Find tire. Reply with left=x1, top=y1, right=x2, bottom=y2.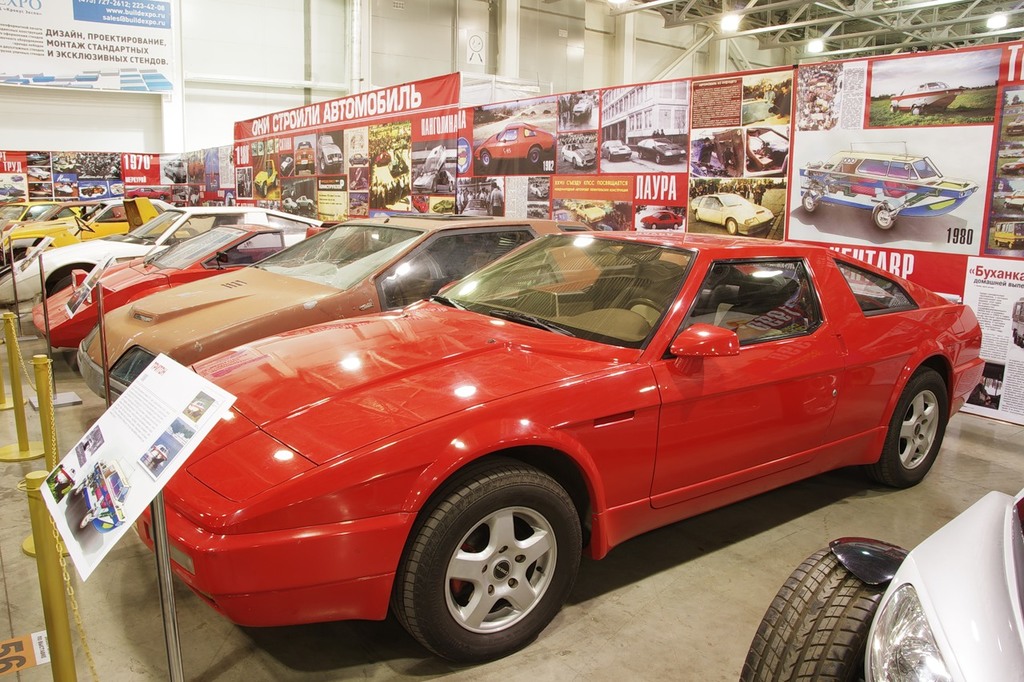
left=876, top=206, right=895, bottom=228.
